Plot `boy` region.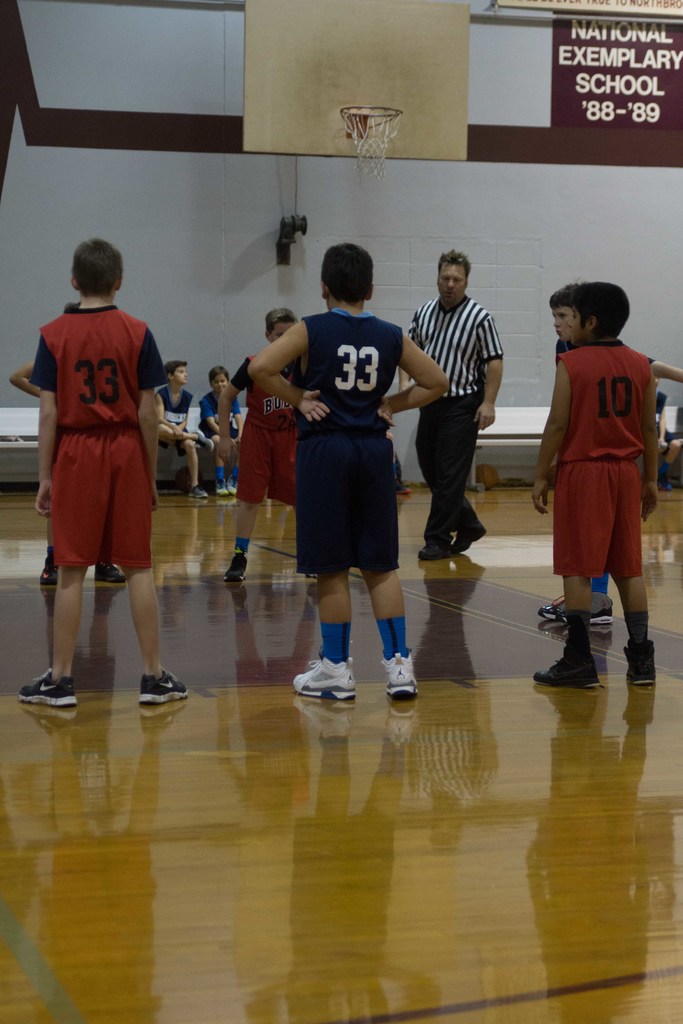
Plotted at x1=531, y1=280, x2=659, y2=690.
